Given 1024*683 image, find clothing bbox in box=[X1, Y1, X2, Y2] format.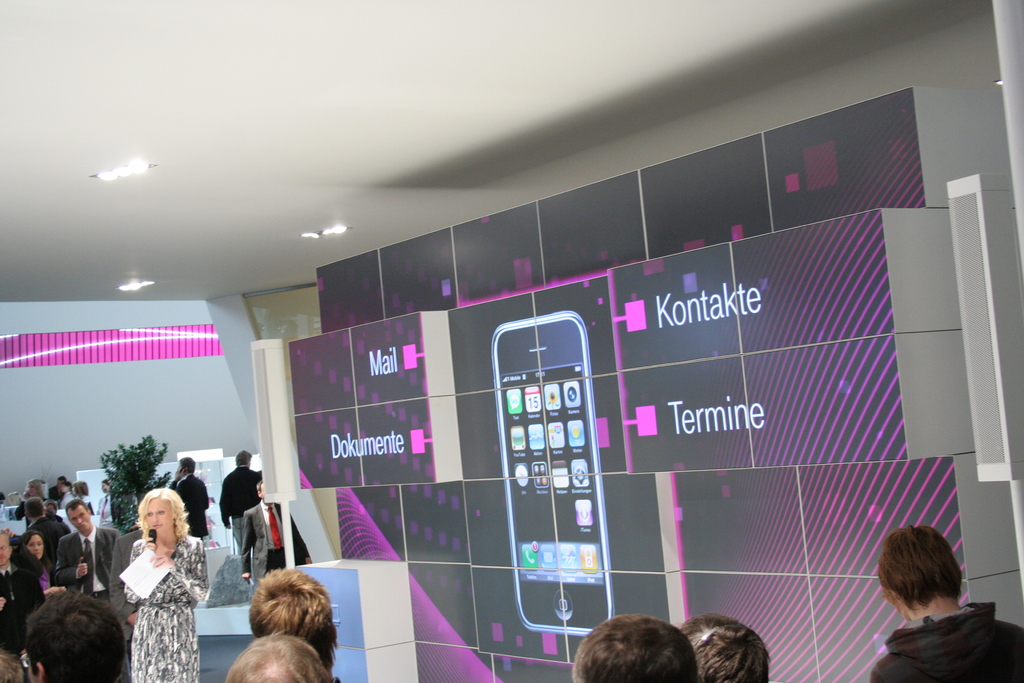
box=[0, 543, 44, 655].
